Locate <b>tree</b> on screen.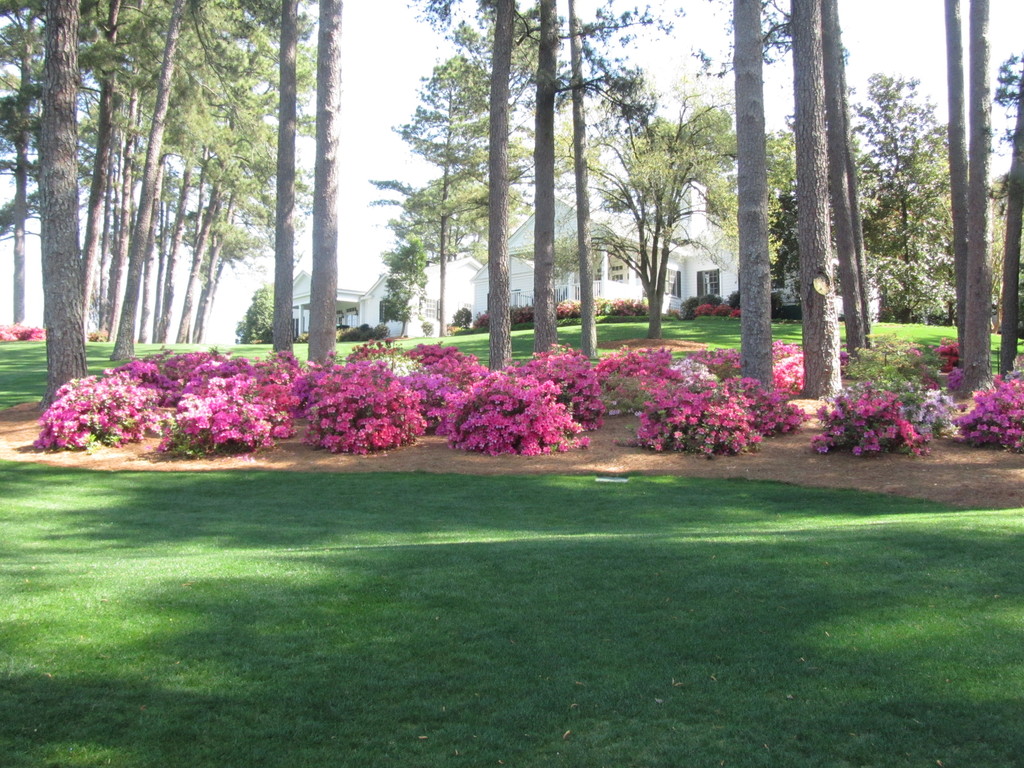
On screen at region(593, 87, 737, 326).
